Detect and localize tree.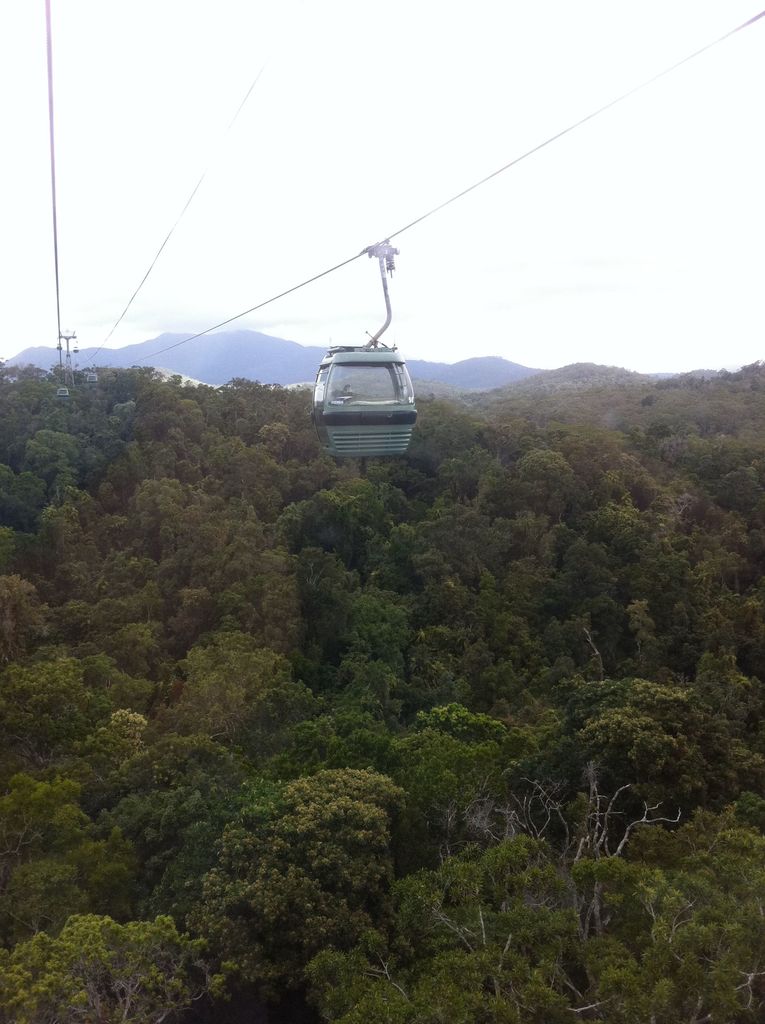
Localized at box(173, 767, 471, 986).
